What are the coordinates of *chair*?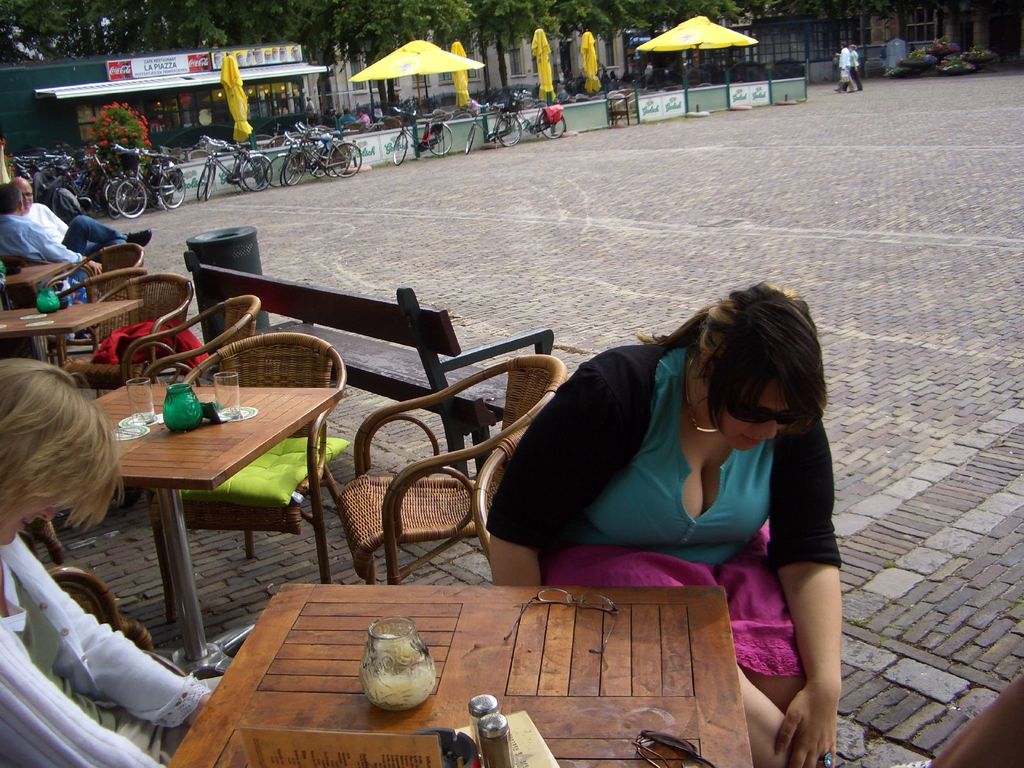
bbox(41, 239, 150, 298).
